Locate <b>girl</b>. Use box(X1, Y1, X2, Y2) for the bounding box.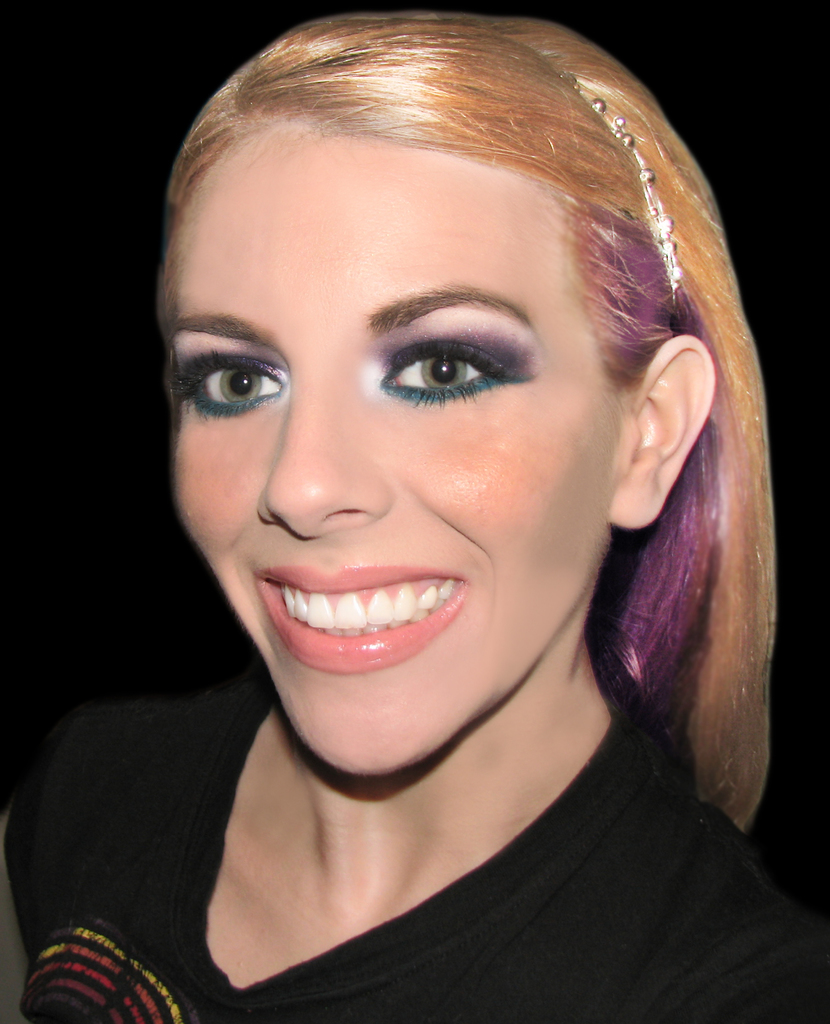
box(0, 0, 829, 1023).
